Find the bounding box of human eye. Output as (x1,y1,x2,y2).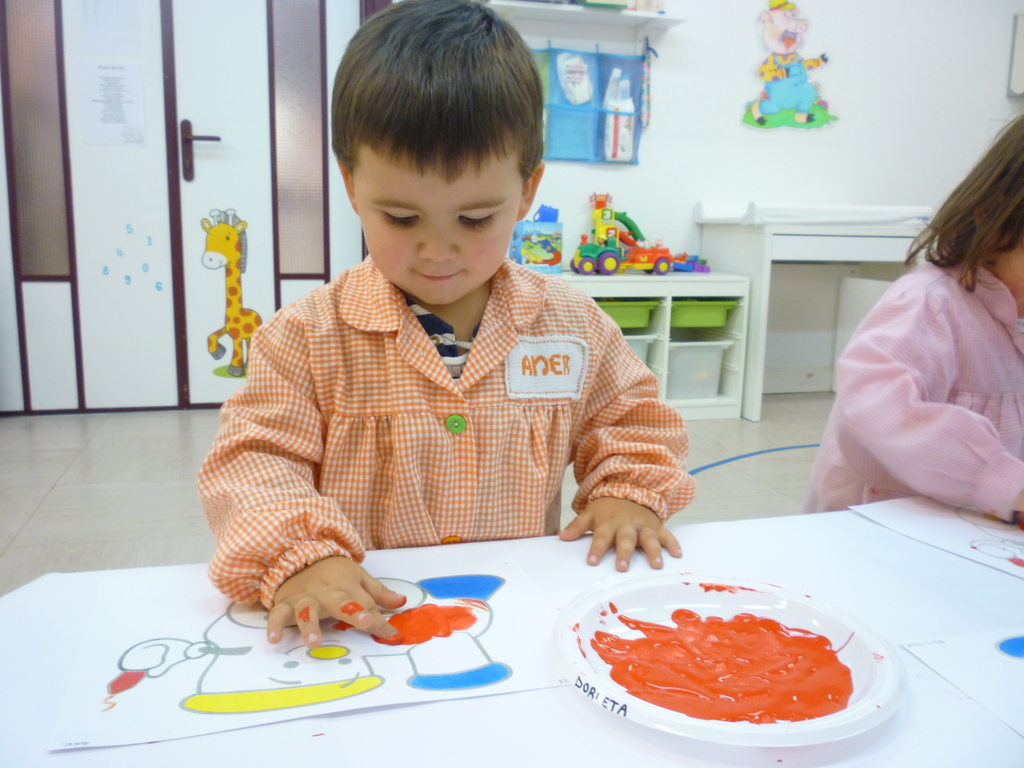
(381,205,423,227).
